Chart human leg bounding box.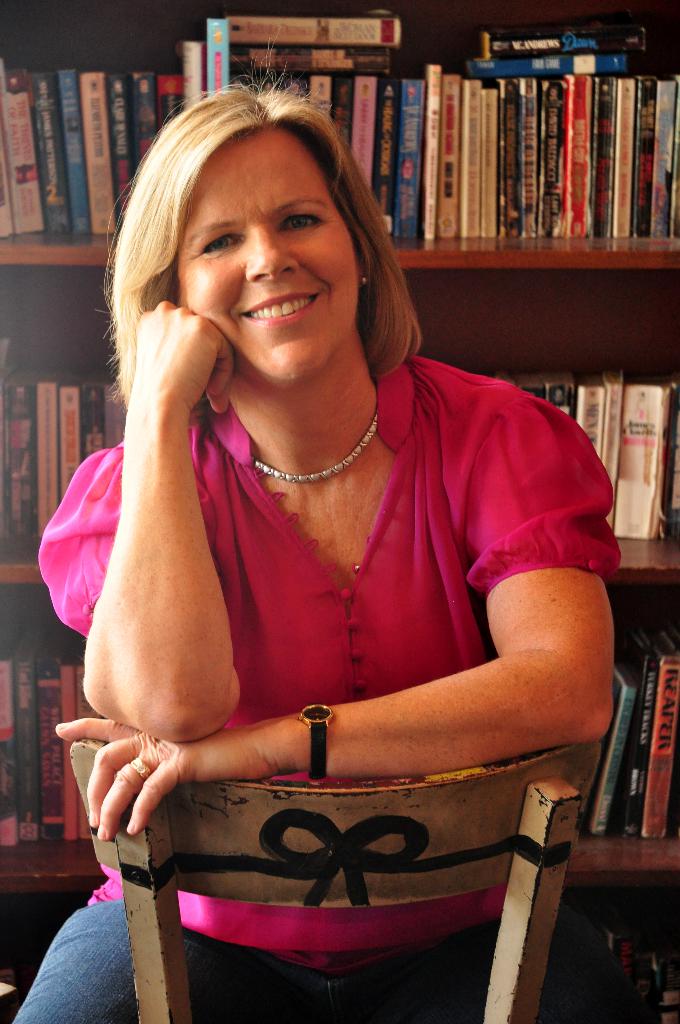
Charted: l=8, t=906, r=237, b=1021.
